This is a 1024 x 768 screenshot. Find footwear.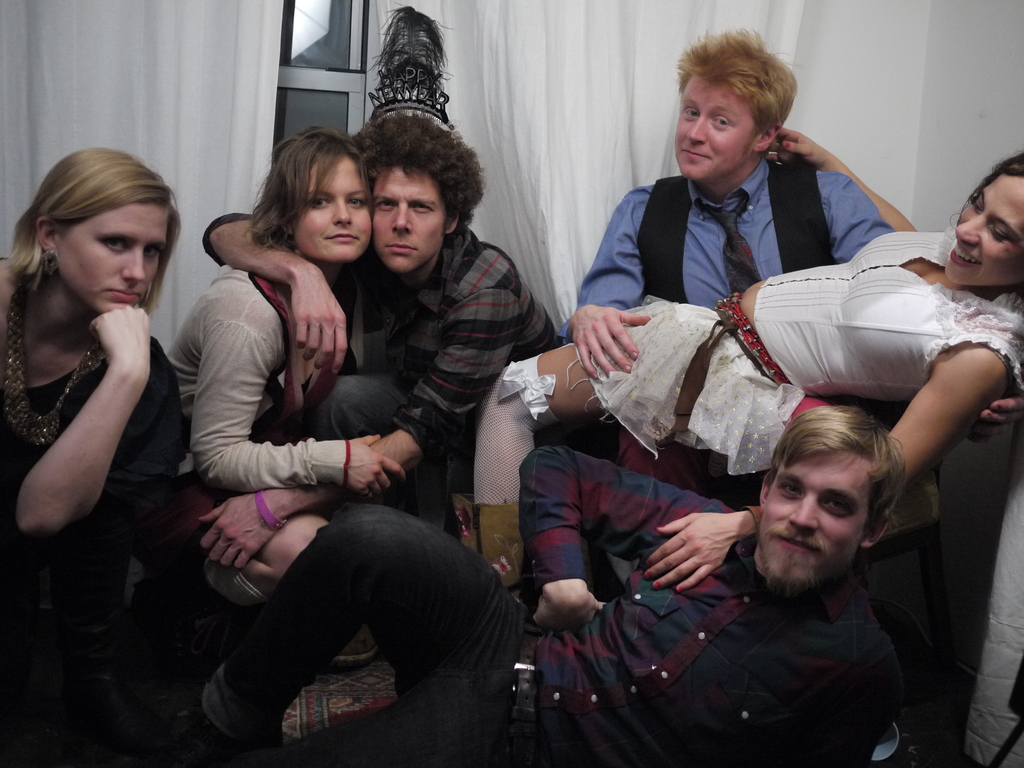
Bounding box: [left=333, top=625, right=378, bottom=663].
